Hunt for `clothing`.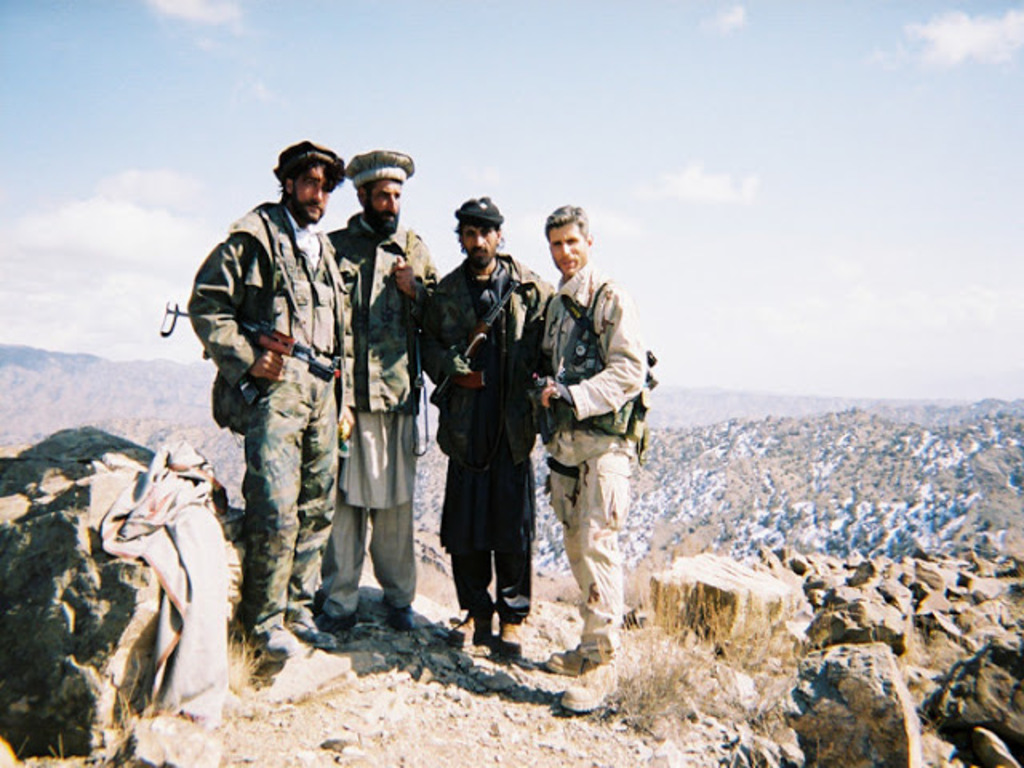
Hunted down at region(536, 254, 654, 664).
